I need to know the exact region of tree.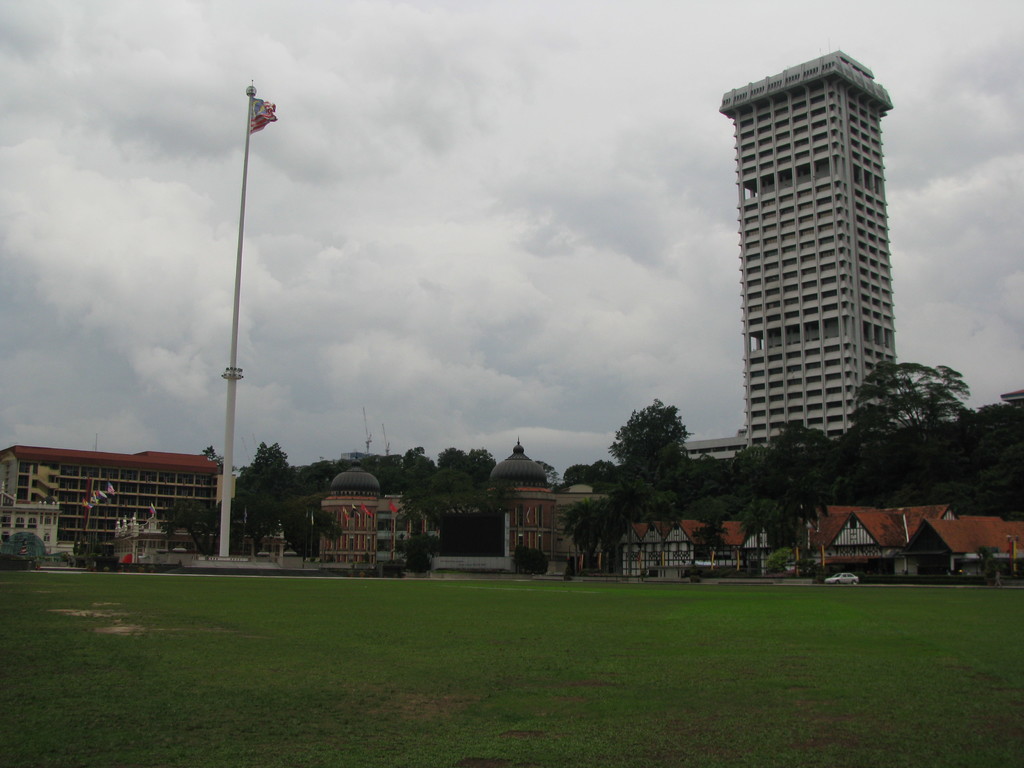
Region: (left=207, top=492, right=264, bottom=563).
